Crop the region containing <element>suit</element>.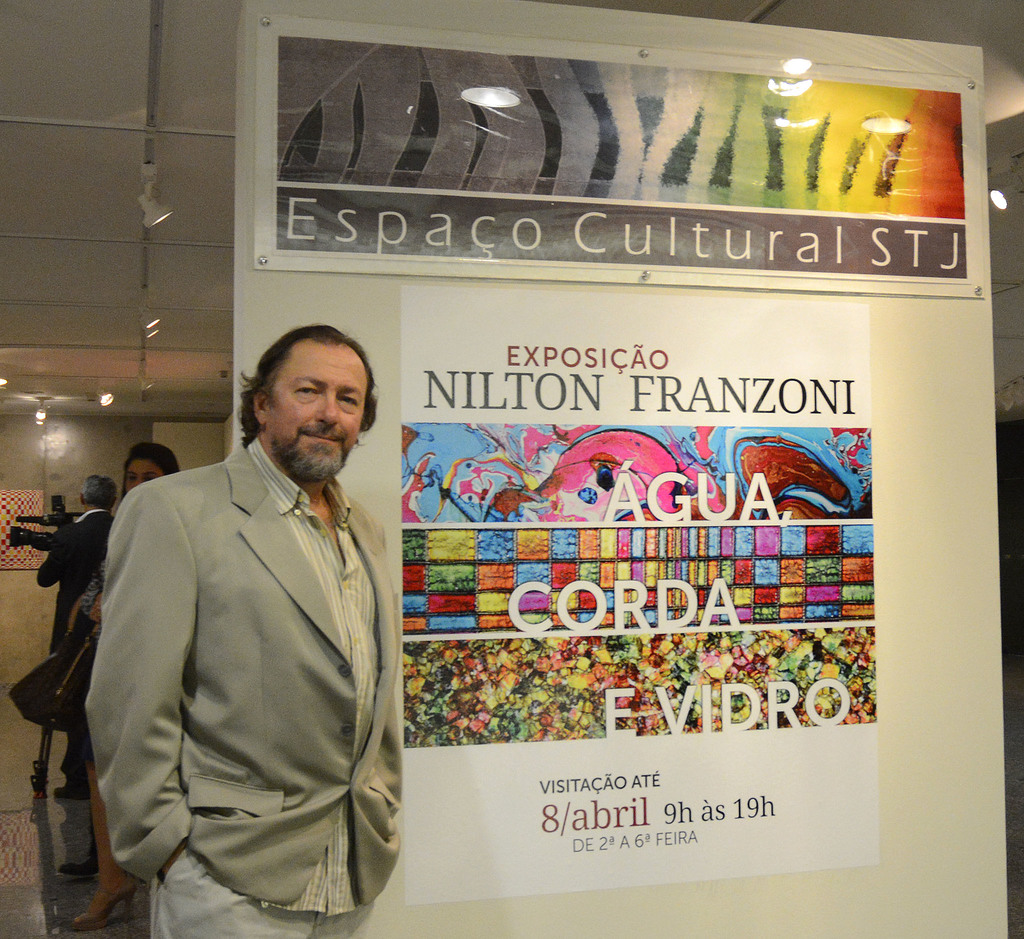
Crop region: l=75, t=380, r=396, b=906.
